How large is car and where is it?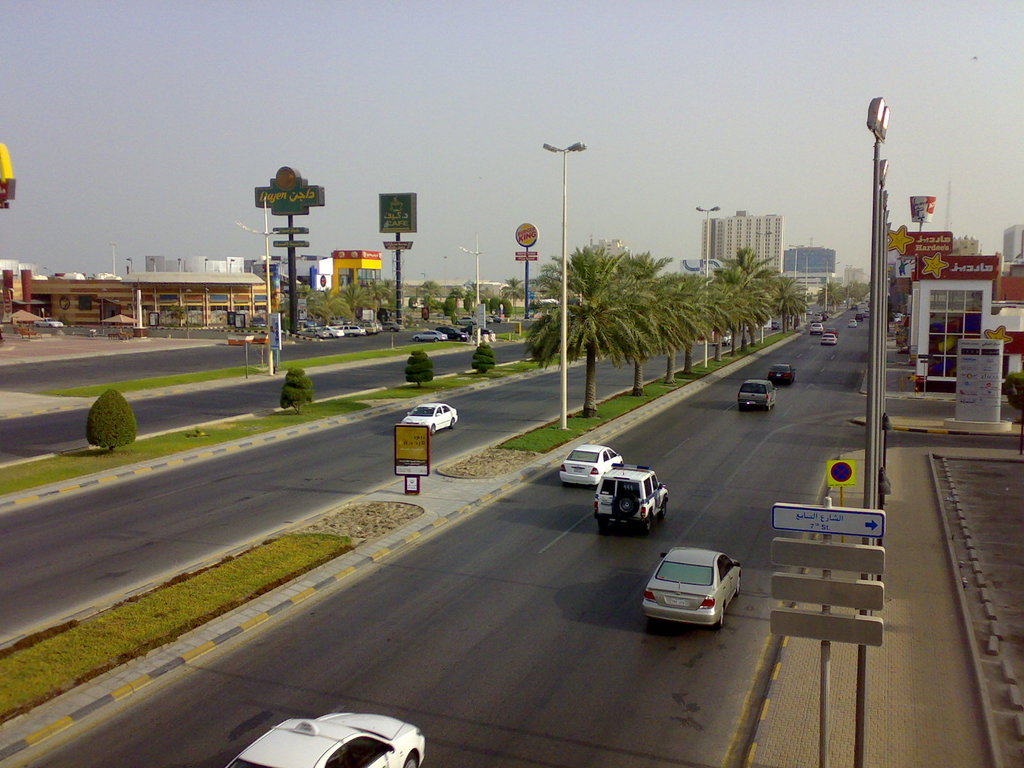
Bounding box: 219:703:431:767.
